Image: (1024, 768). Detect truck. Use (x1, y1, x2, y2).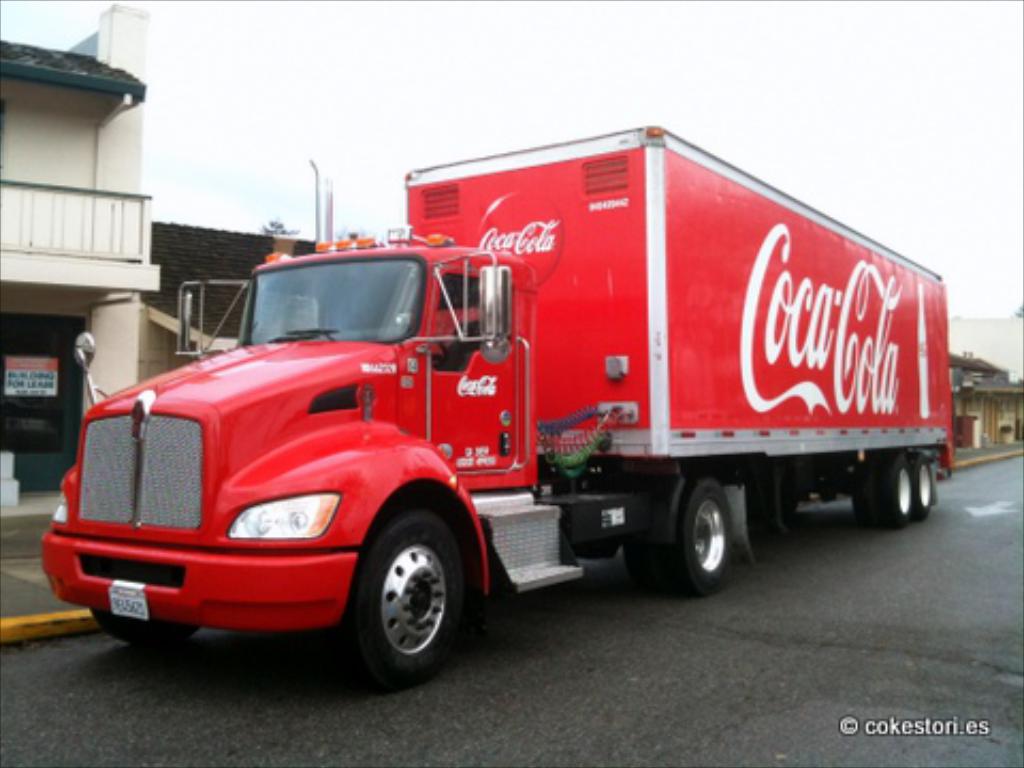
(49, 119, 958, 681).
